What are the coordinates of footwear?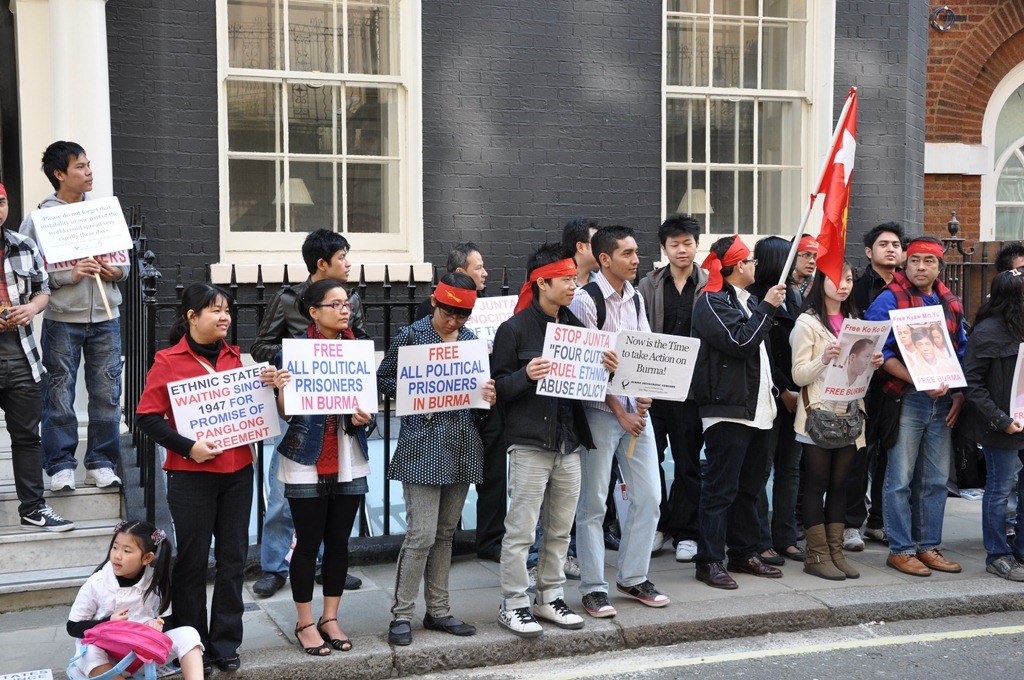
locate(386, 616, 409, 648).
